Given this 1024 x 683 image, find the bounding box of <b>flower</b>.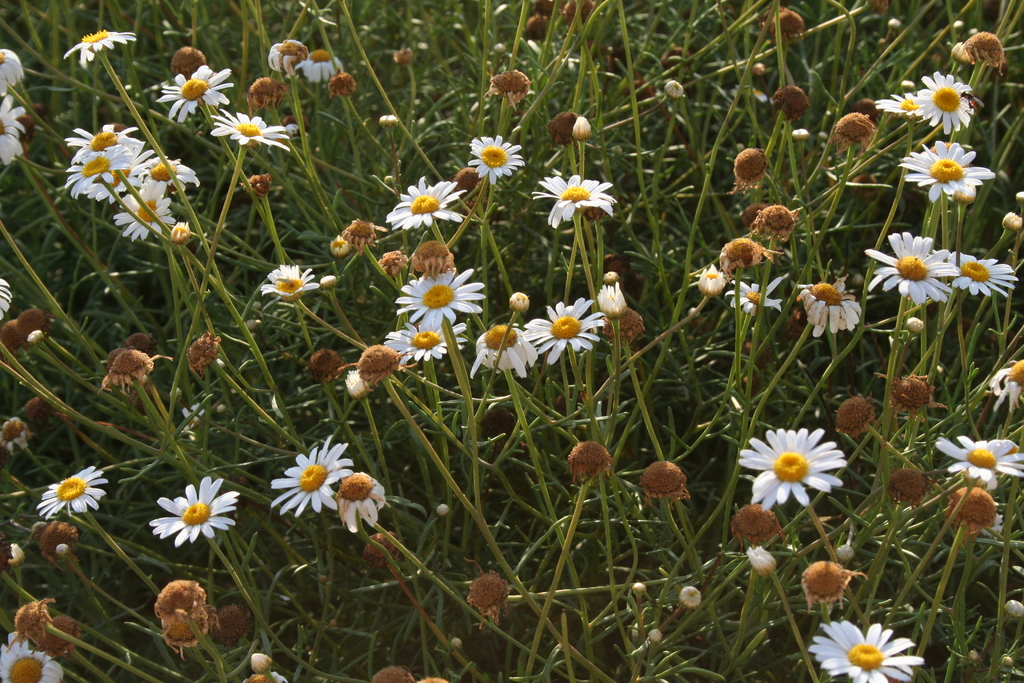
l=877, t=370, r=947, b=427.
